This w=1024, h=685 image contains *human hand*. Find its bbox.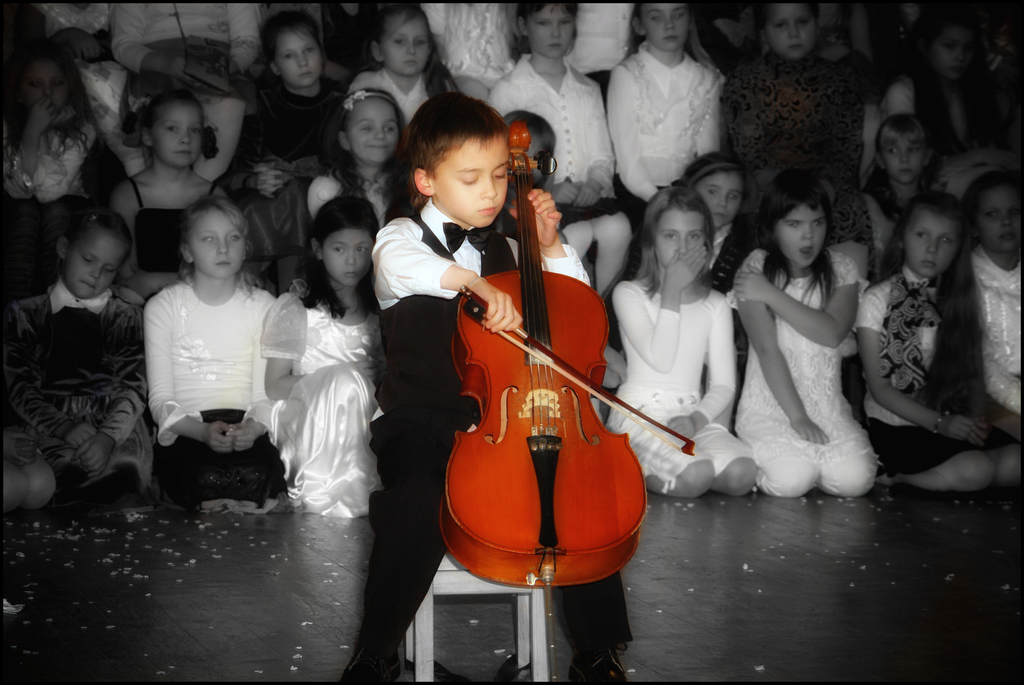
820 179 837 209.
